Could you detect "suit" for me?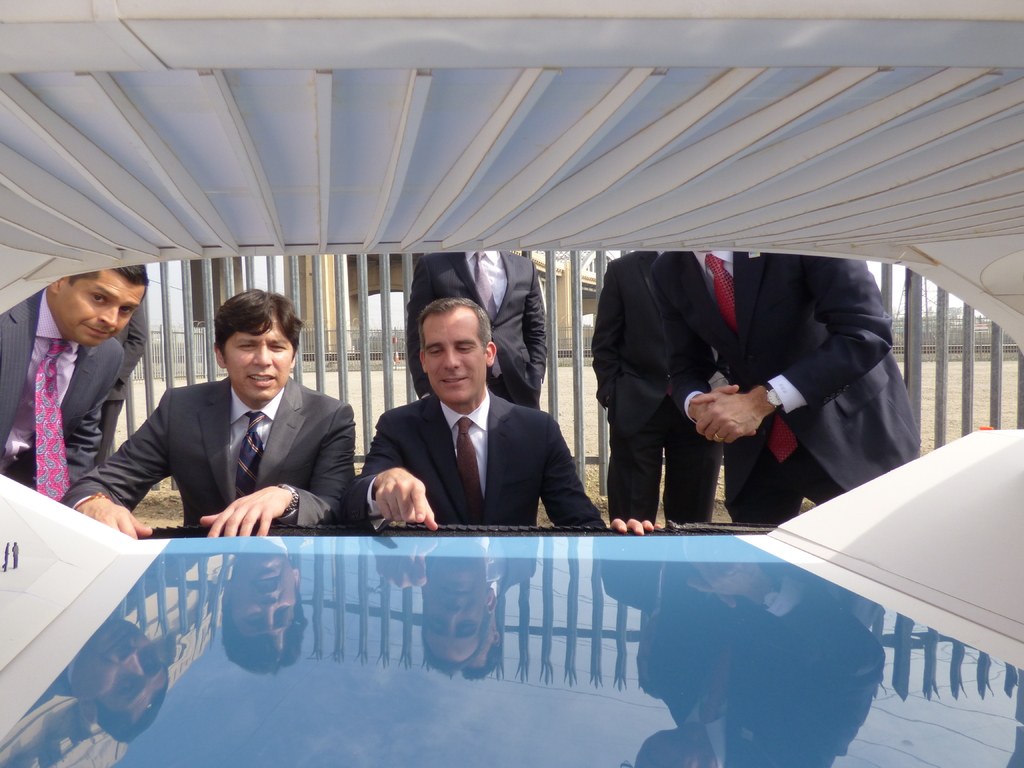
Detection result: Rect(0, 290, 125, 500).
